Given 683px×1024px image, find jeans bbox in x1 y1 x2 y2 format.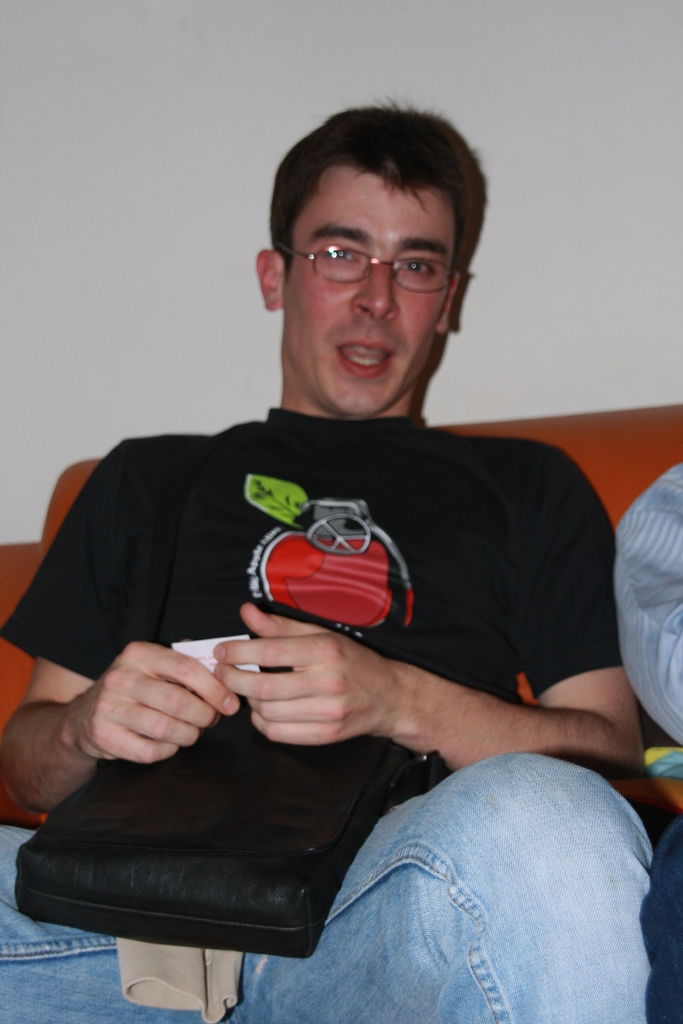
0 746 655 1023.
